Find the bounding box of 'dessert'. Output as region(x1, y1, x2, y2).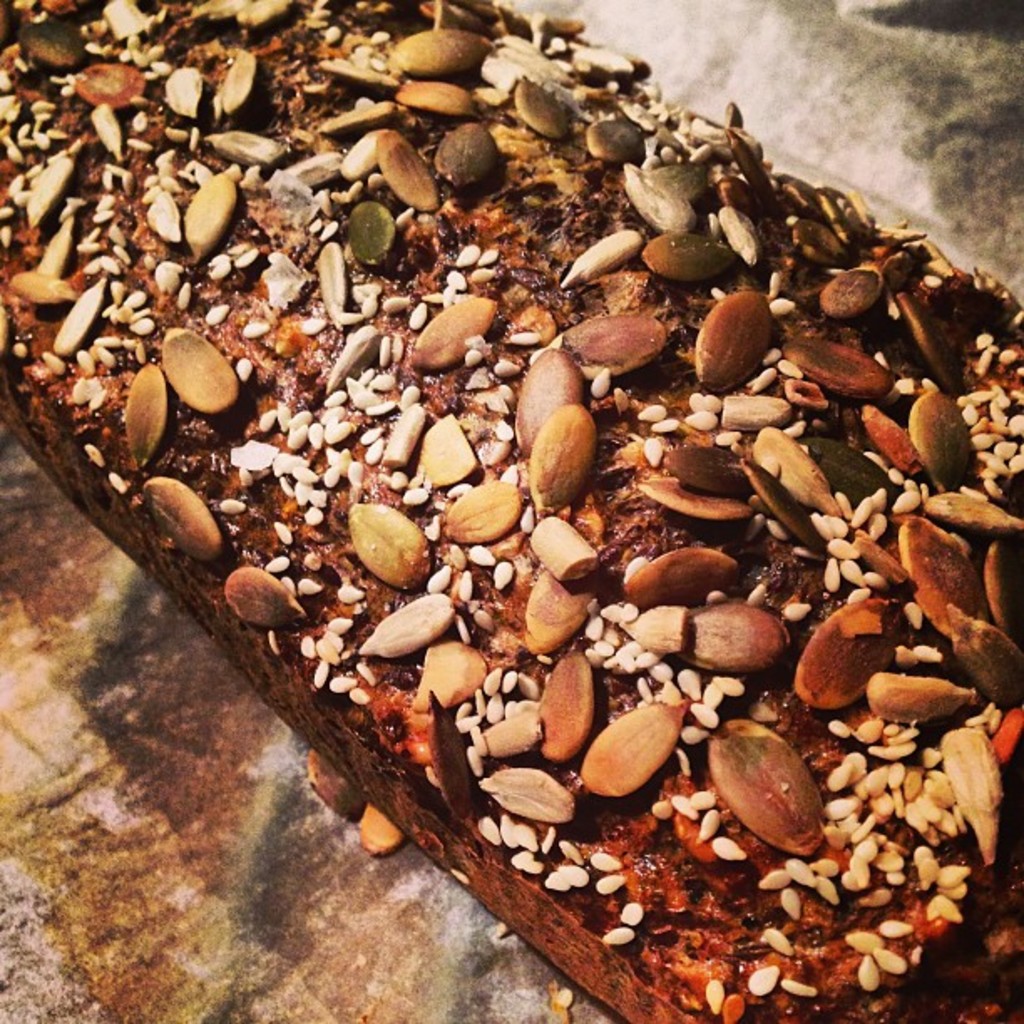
region(5, 42, 996, 980).
